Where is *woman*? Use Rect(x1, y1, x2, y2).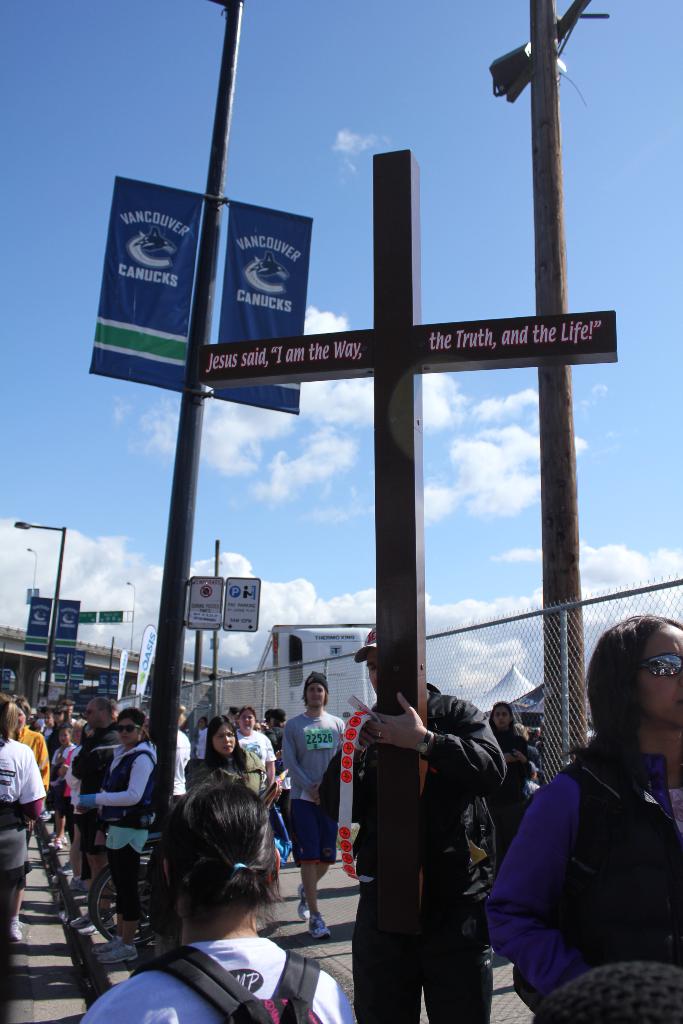
Rect(474, 693, 540, 852).
